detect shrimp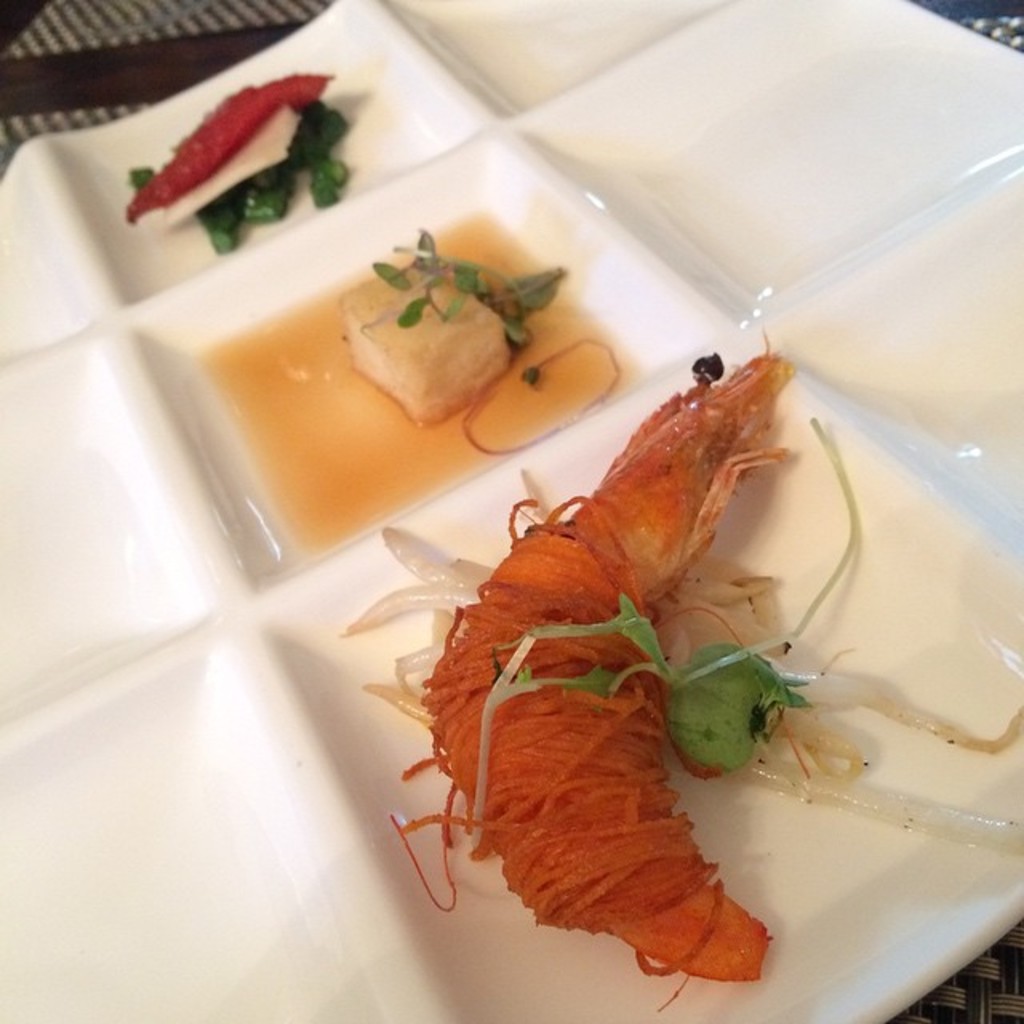
(402,360,797,976)
